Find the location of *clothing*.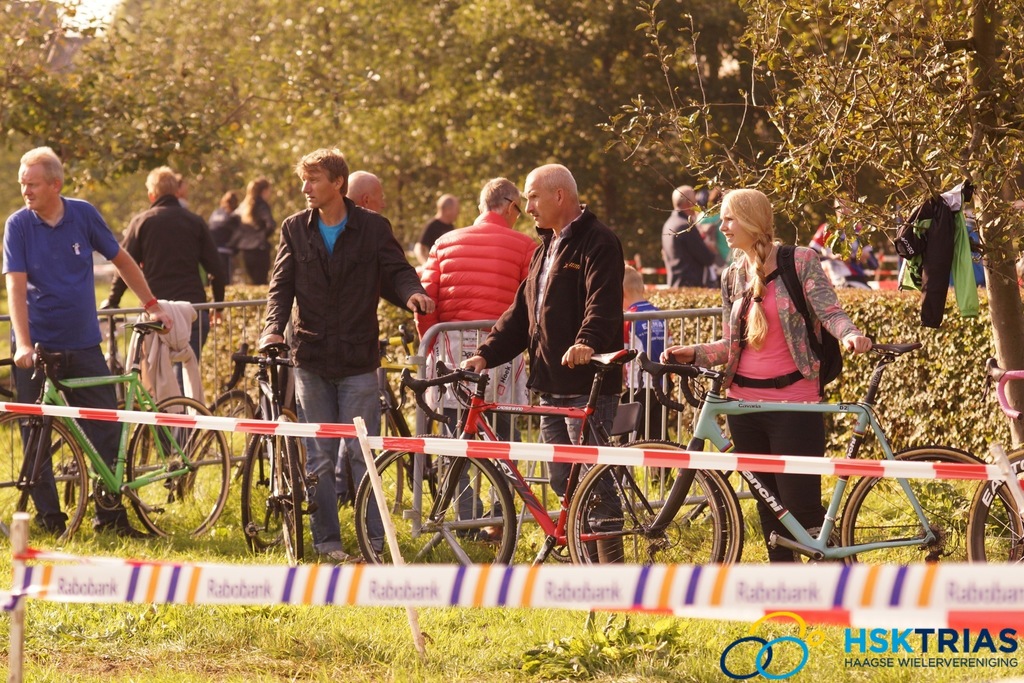
Location: (x1=332, y1=434, x2=349, y2=500).
